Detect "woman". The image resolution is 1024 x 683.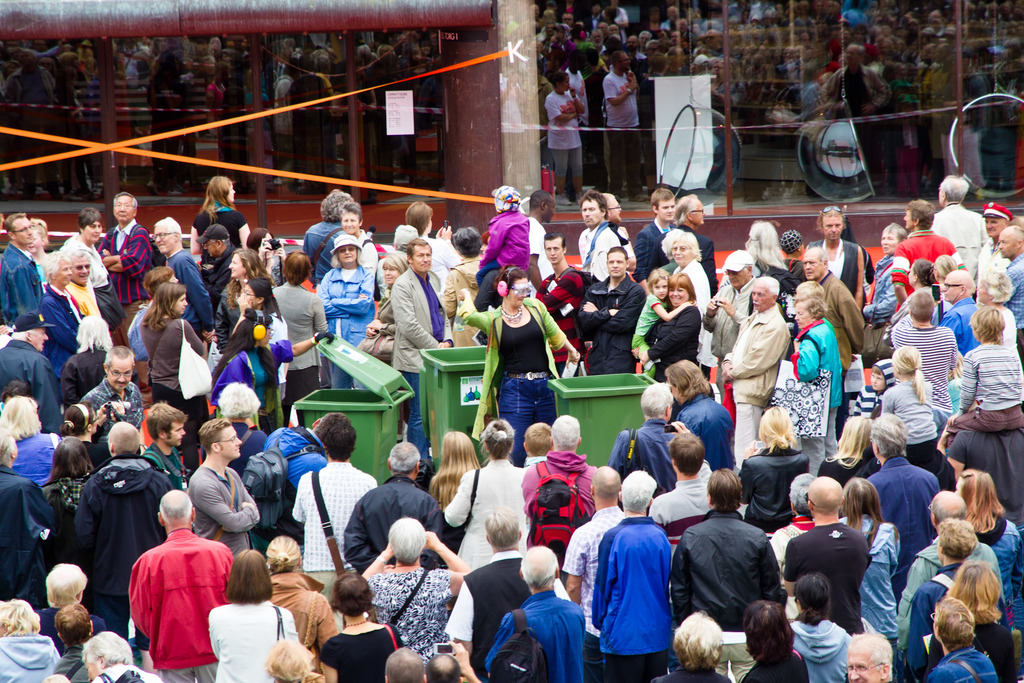
x1=22, y1=217, x2=58, y2=282.
